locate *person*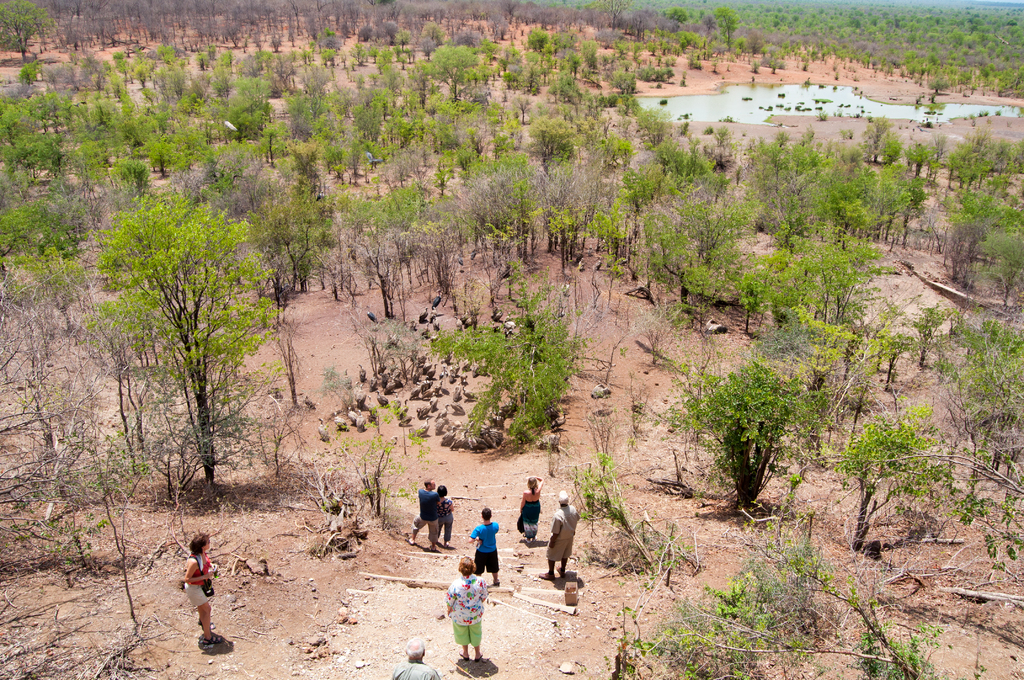
<bbox>180, 528, 221, 646</bbox>
